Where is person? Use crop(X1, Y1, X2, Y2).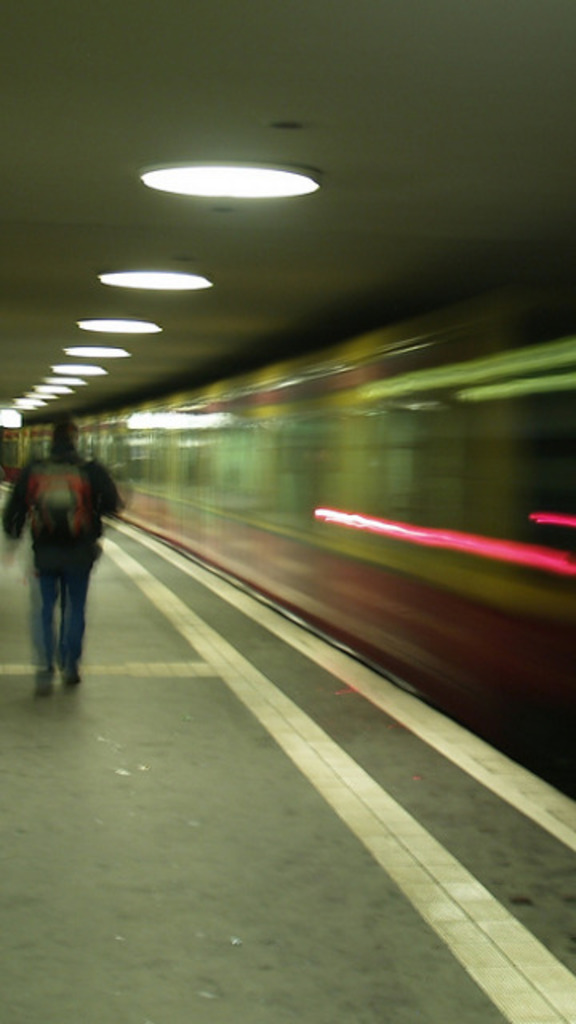
crop(0, 405, 122, 704).
